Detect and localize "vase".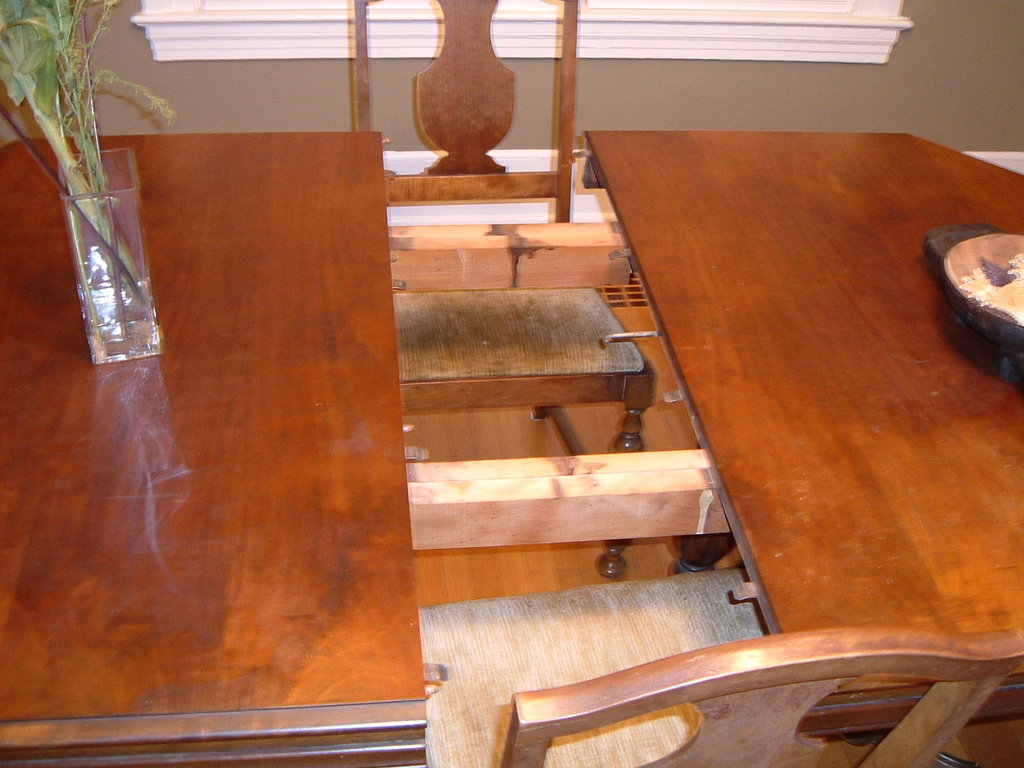
Localized at select_region(58, 150, 162, 358).
